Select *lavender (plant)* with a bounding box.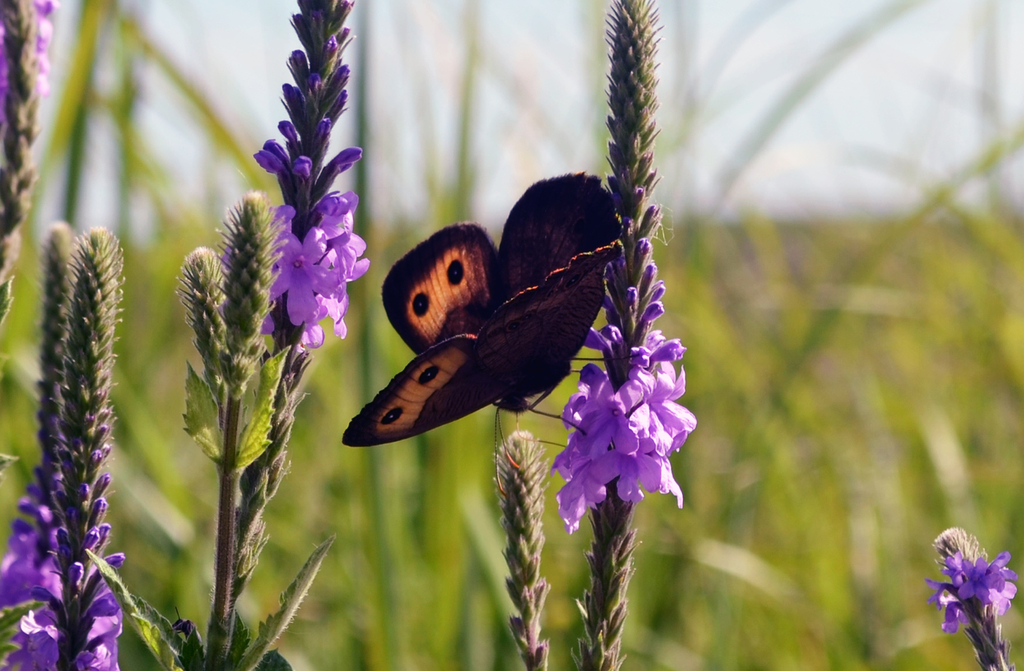
(554,0,702,538).
